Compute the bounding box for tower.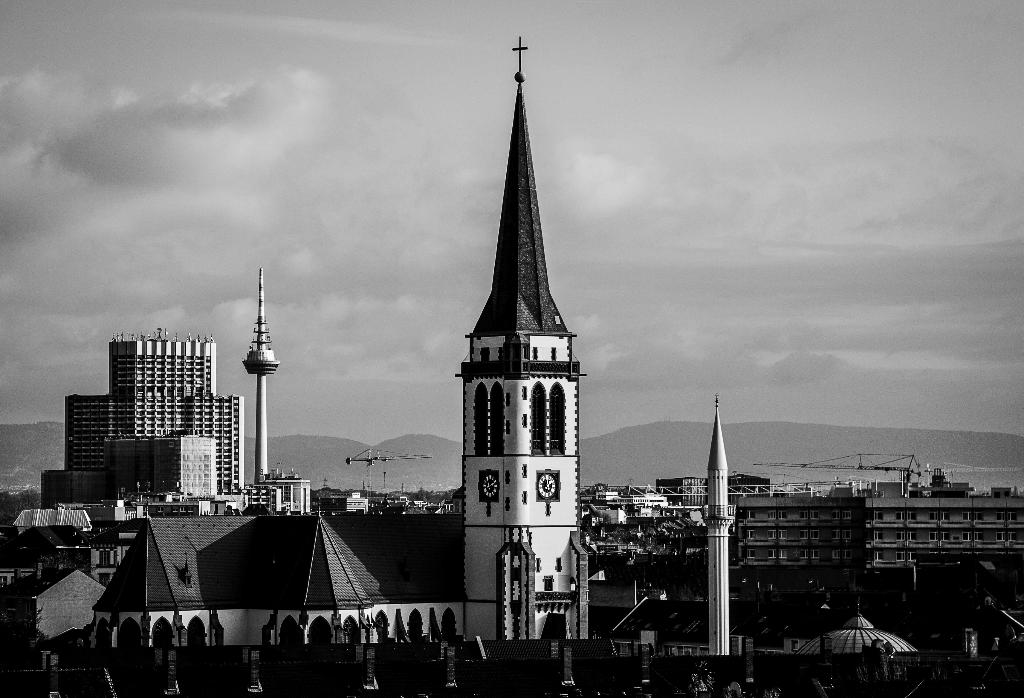
64:389:113:475.
